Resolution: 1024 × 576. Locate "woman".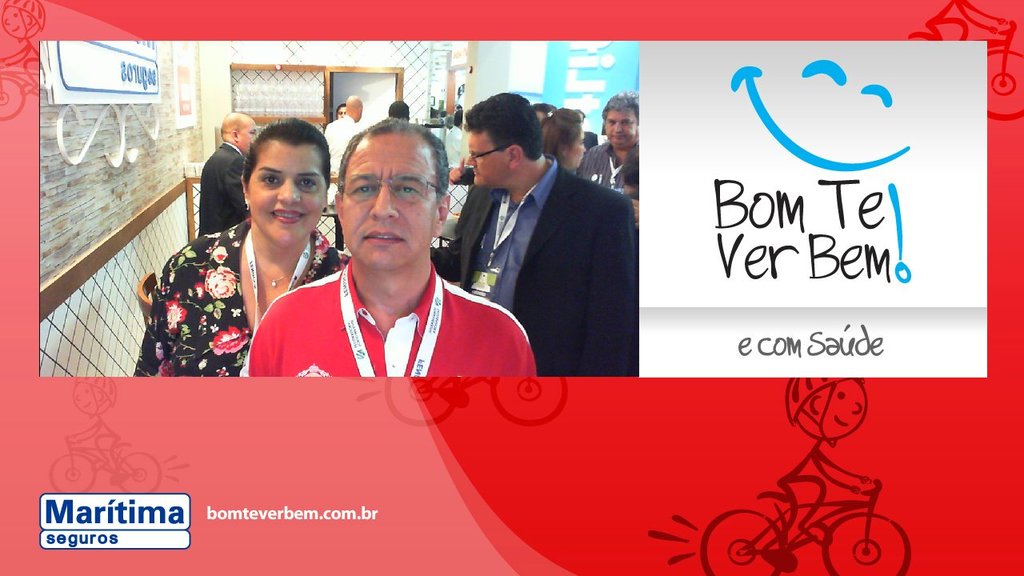
region(151, 103, 346, 397).
